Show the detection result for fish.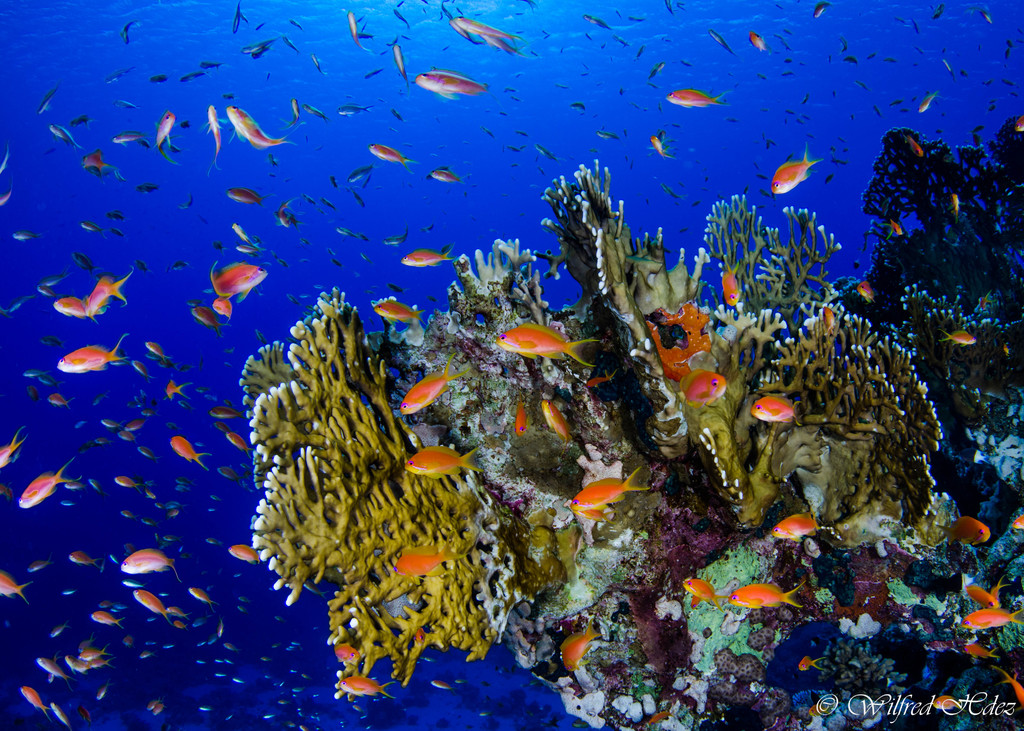
bbox(452, 15, 524, 57).
